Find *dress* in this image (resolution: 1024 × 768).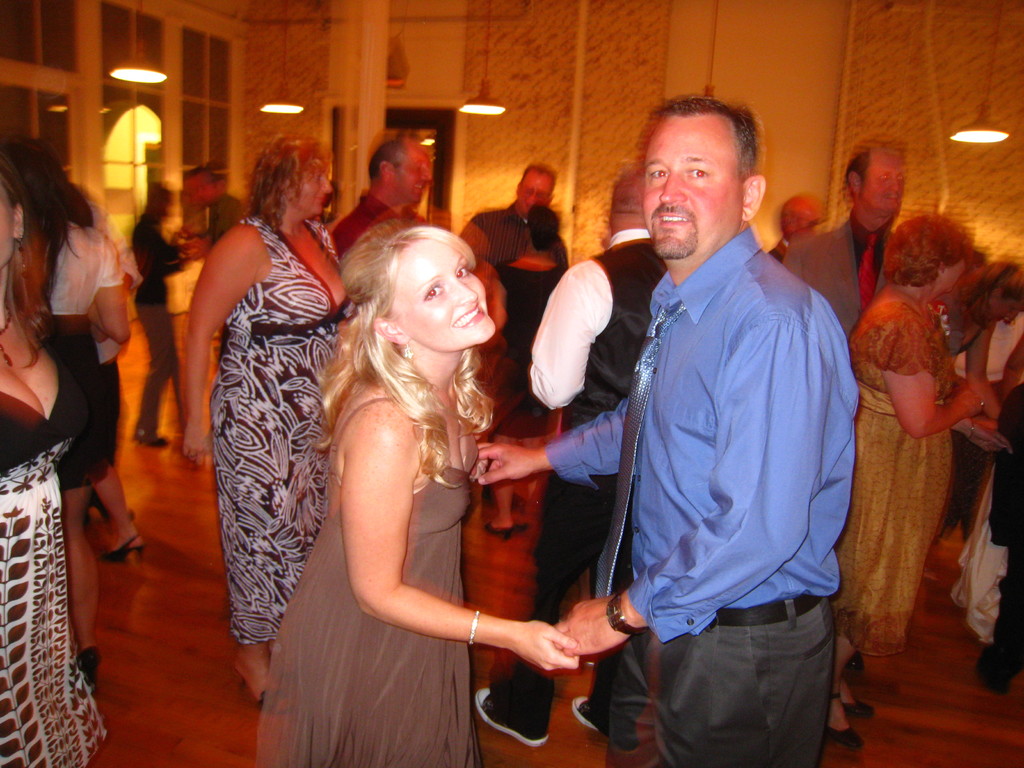
bbox(840, 292, 978, 706).
